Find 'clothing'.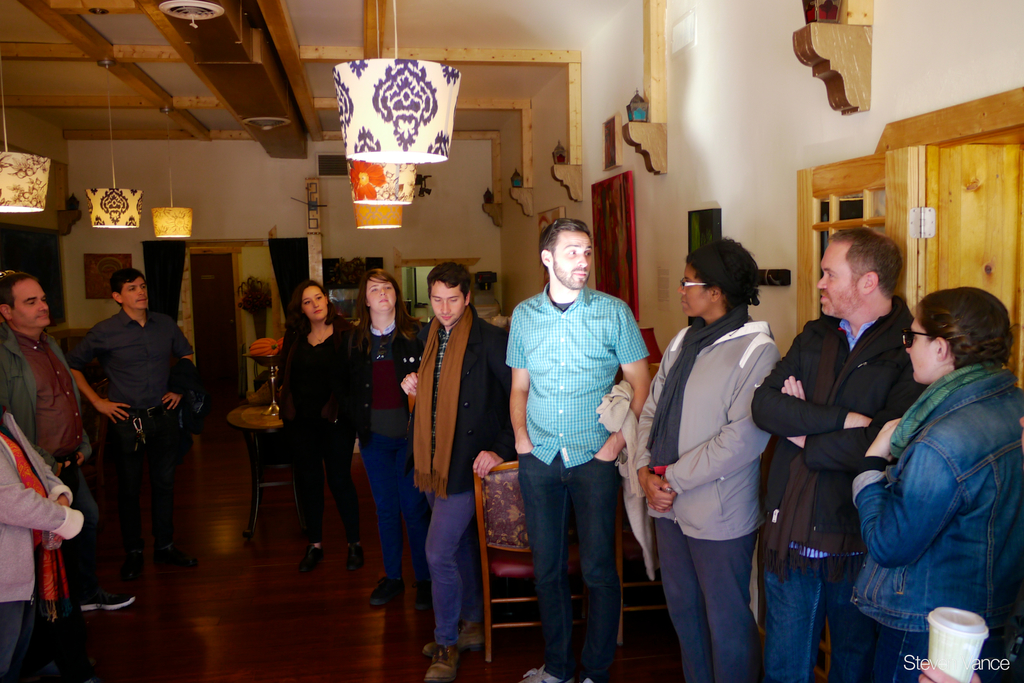
(left=749, top=290, right=926, bottom=682).
